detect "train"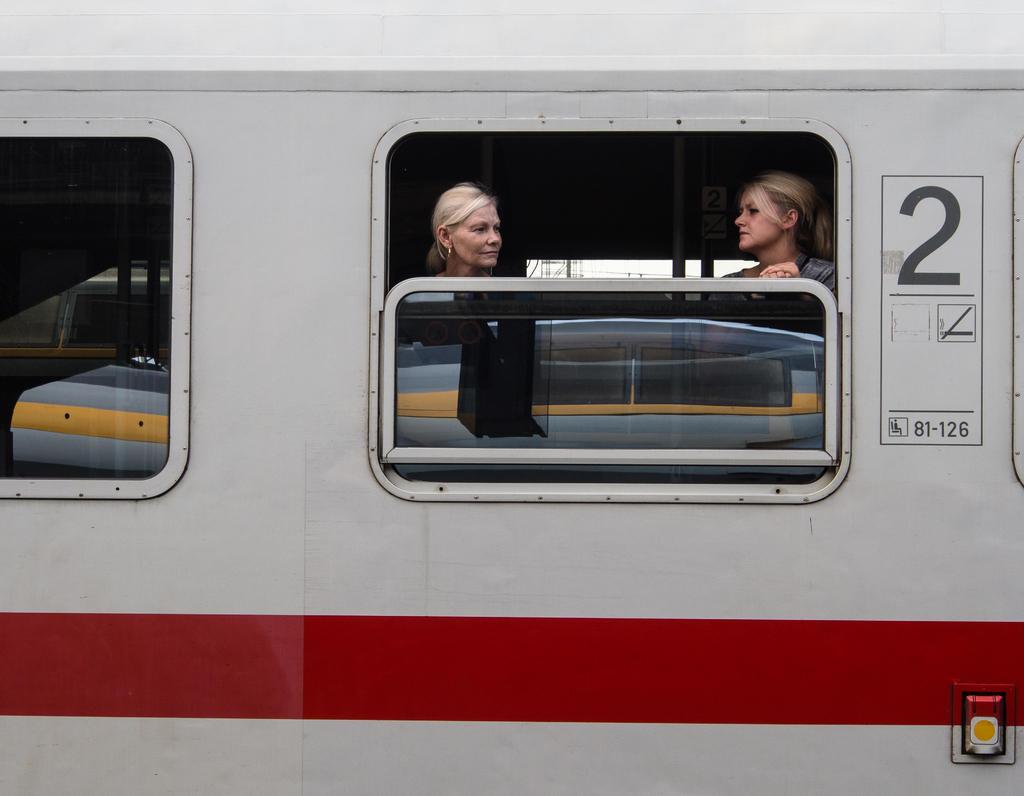
crop(0, 0, 1023, 795)
